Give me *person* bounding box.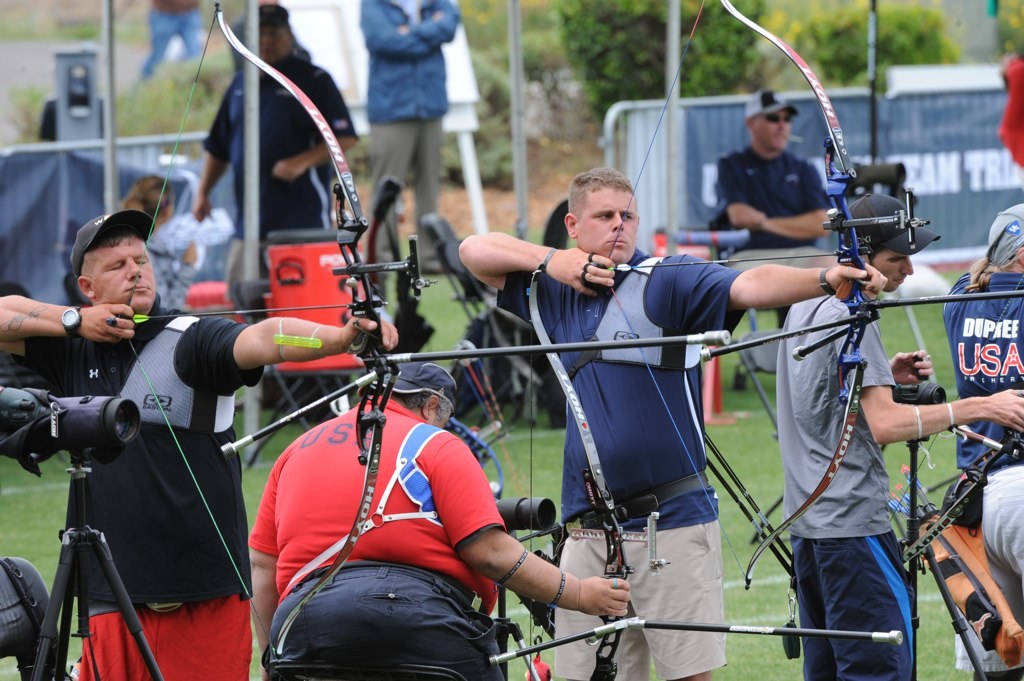
(left=245, top=347, right=629, bottom=680).
